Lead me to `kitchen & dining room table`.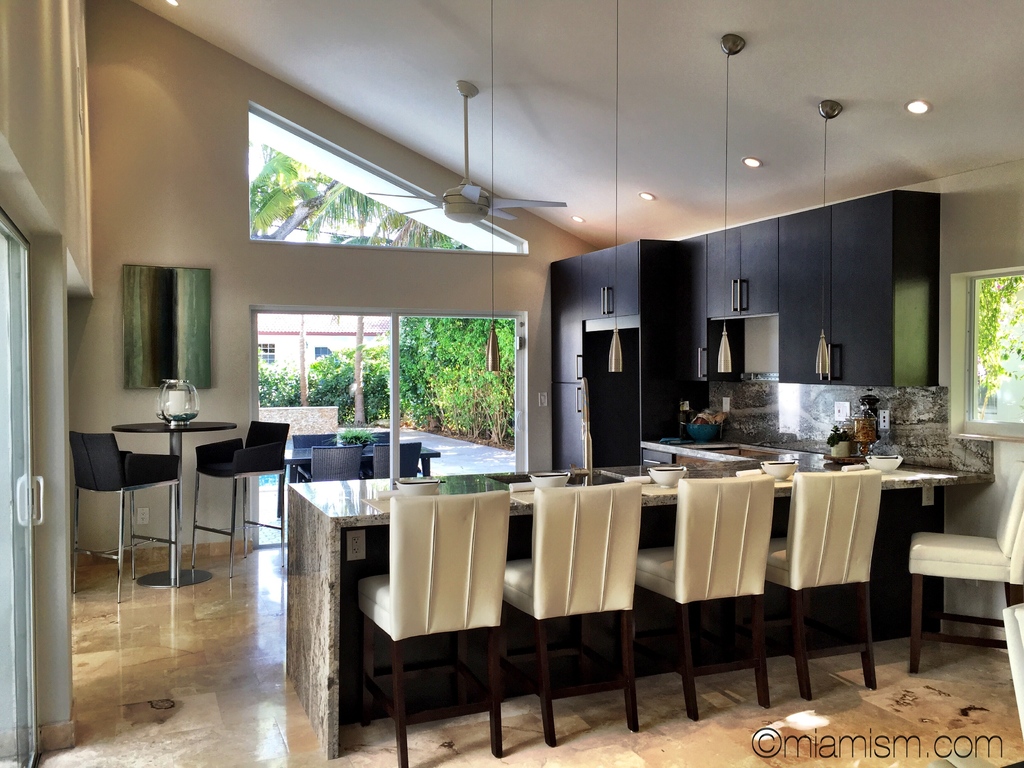
Lead to x1=275 y1=439 x2=440 y2=515.
